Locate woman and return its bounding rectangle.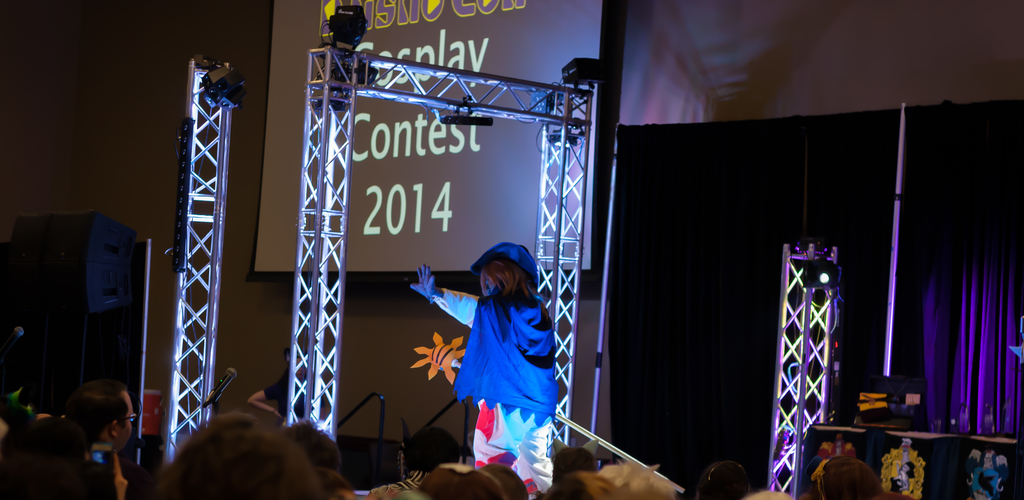
[x1=456, y1=247, x2=579, y2=499].
